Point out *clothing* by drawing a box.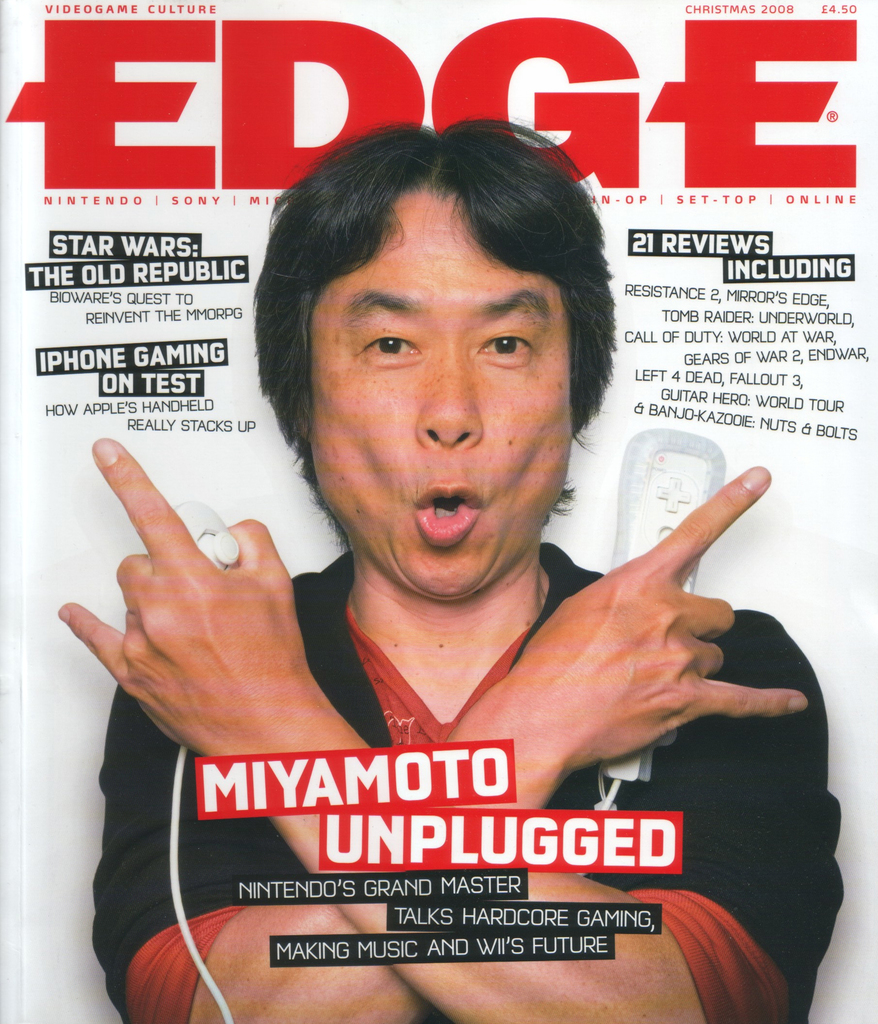
bbox=(118, 454, 802, 933).
